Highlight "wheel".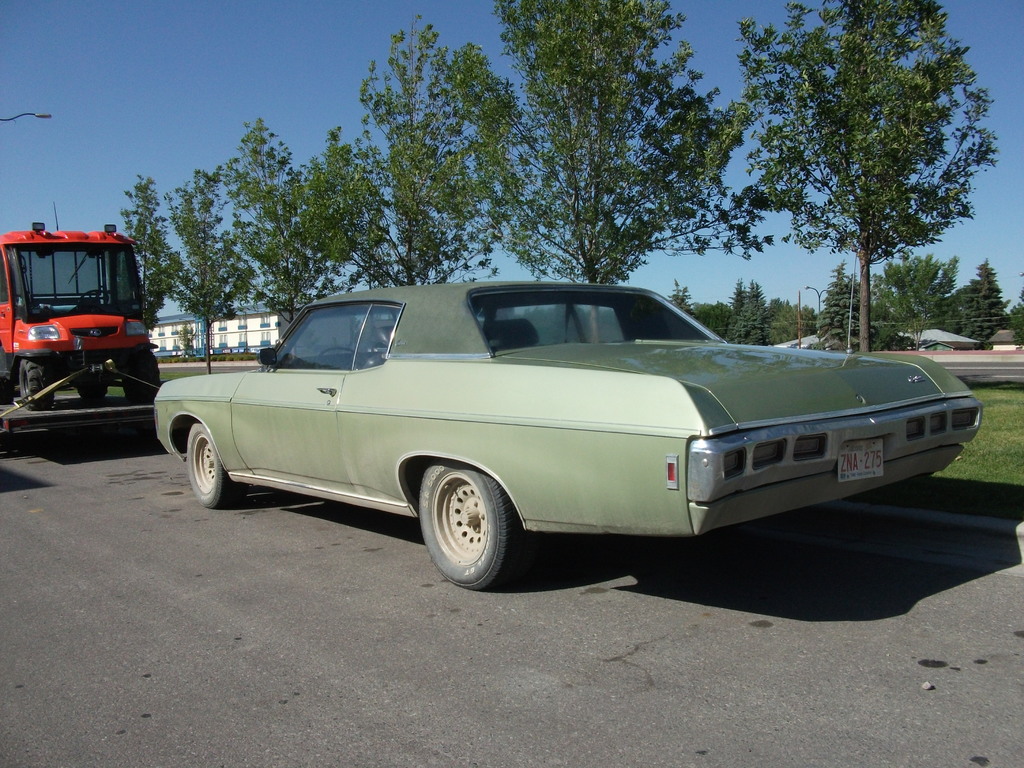
Highlighted region: 317 346 350 367.
